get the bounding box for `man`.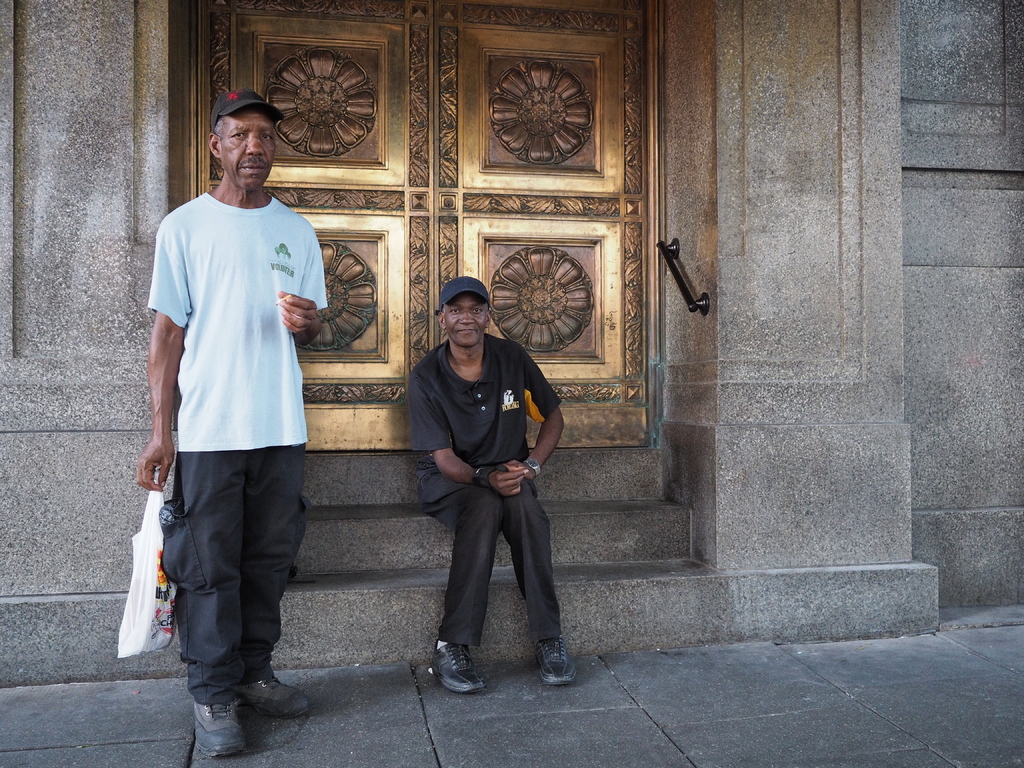
bbox(404, 274, 578, 699).
